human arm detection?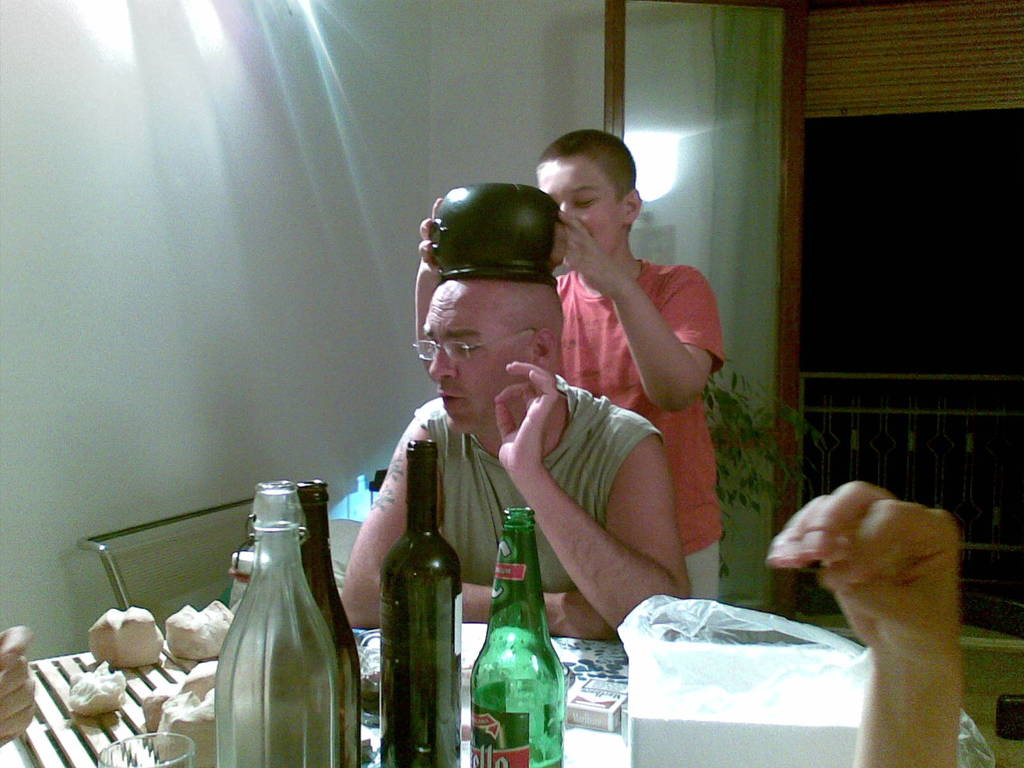
bbox(570, 245, 721, 433)
